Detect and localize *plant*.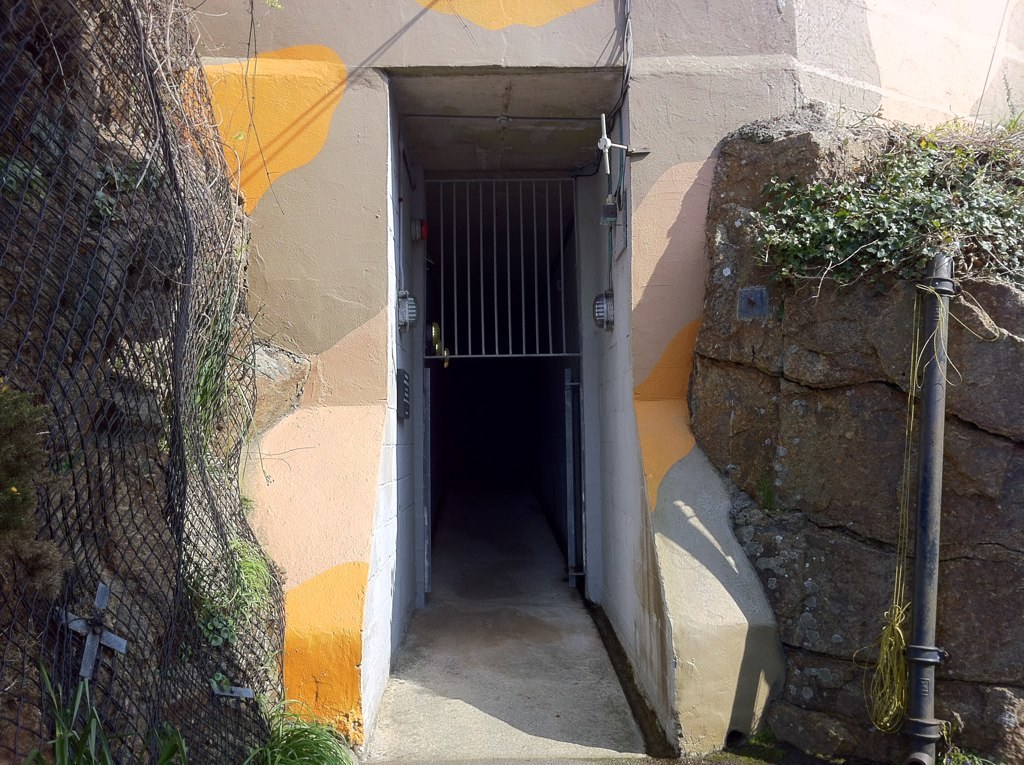
Localized at l=739, t=77, r=1023, b=285.
